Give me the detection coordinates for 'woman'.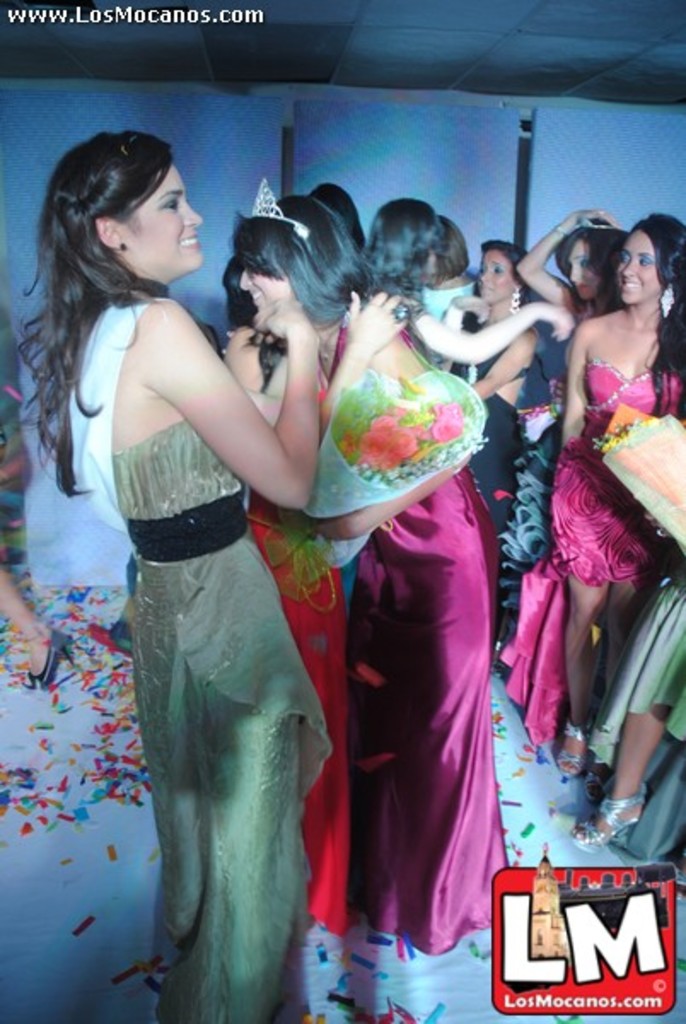
locate(495, 205, 618, 643).
